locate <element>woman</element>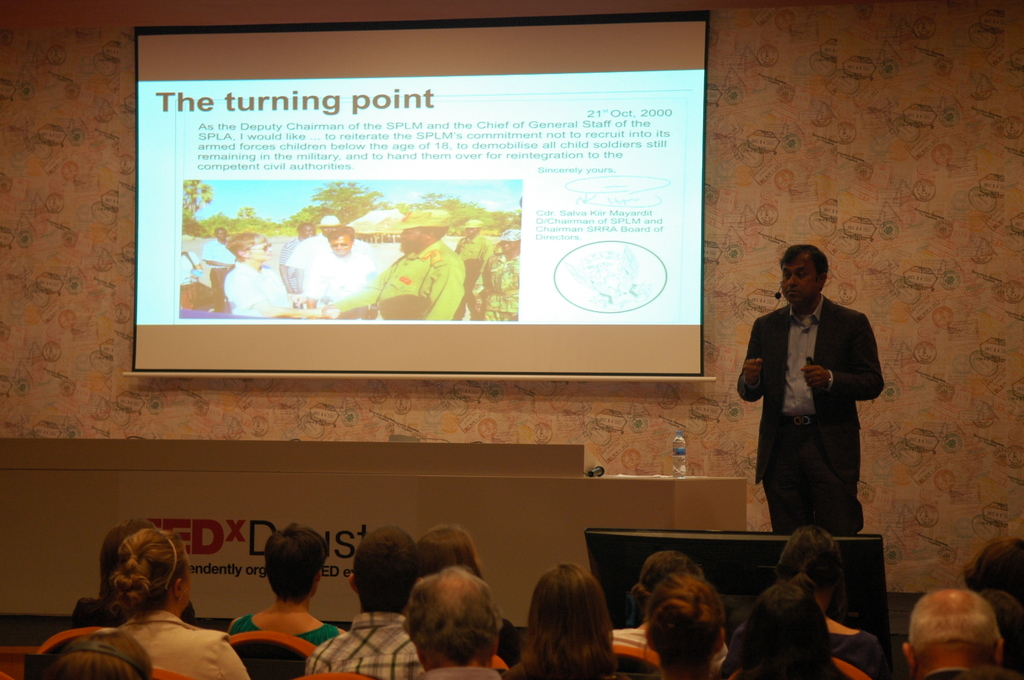
x1=717 y1=581 x2=855 y2=679
